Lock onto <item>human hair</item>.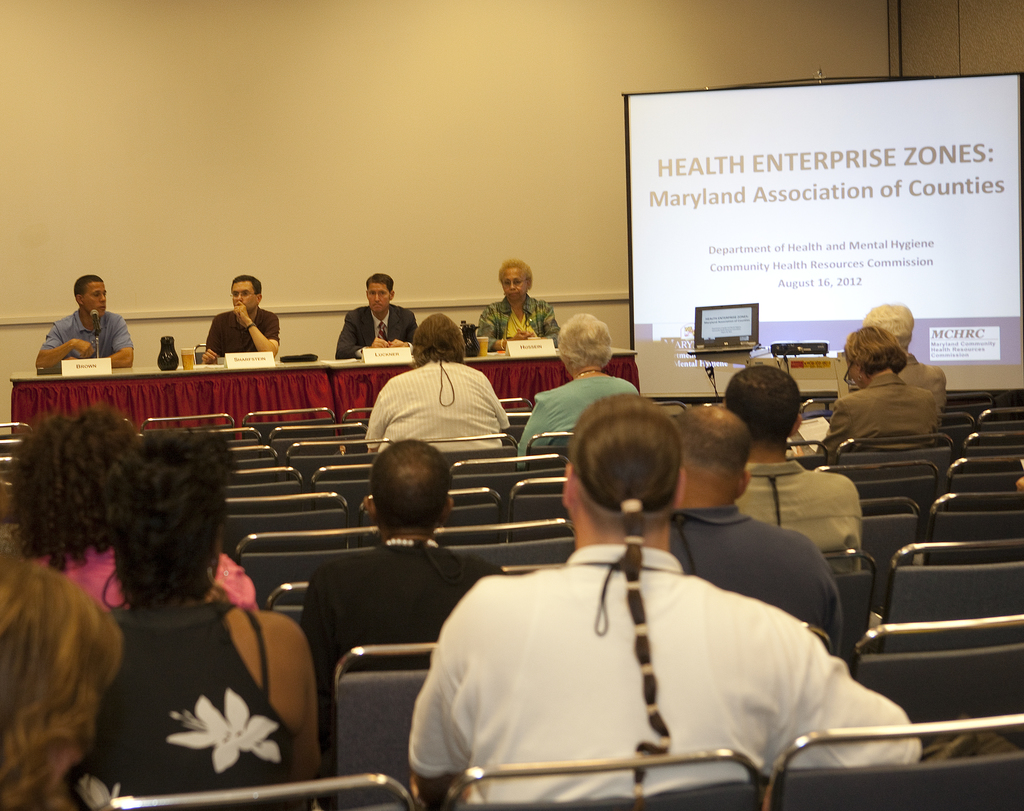
Locked: <bbox>0, 559, 122, 810</bbox>.
